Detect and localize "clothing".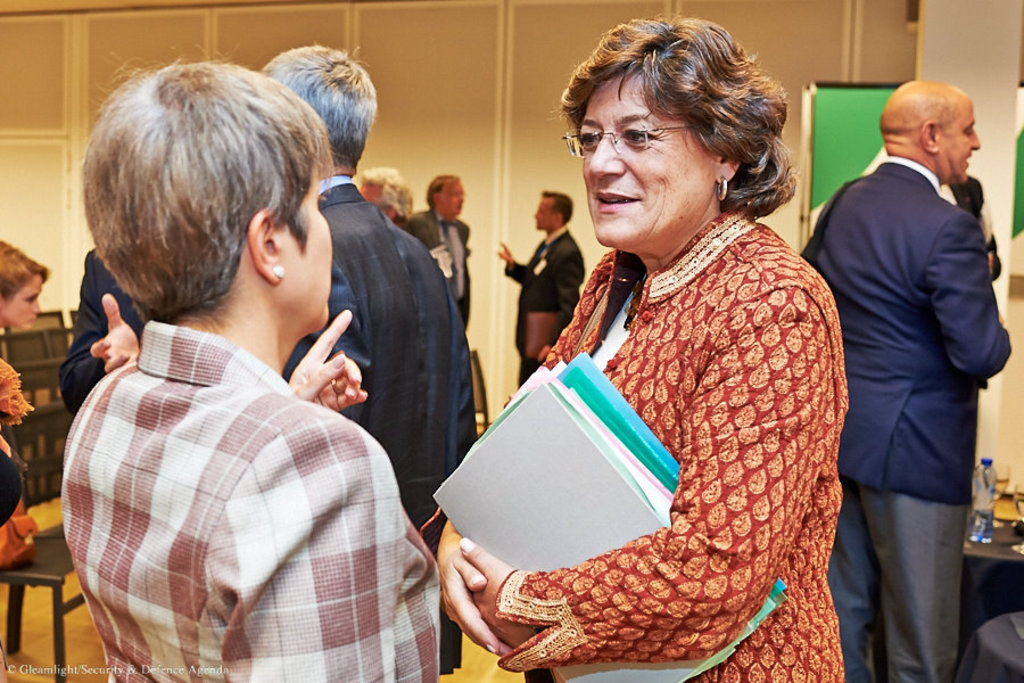
Localized at rect(400, 206, 472, 334).
